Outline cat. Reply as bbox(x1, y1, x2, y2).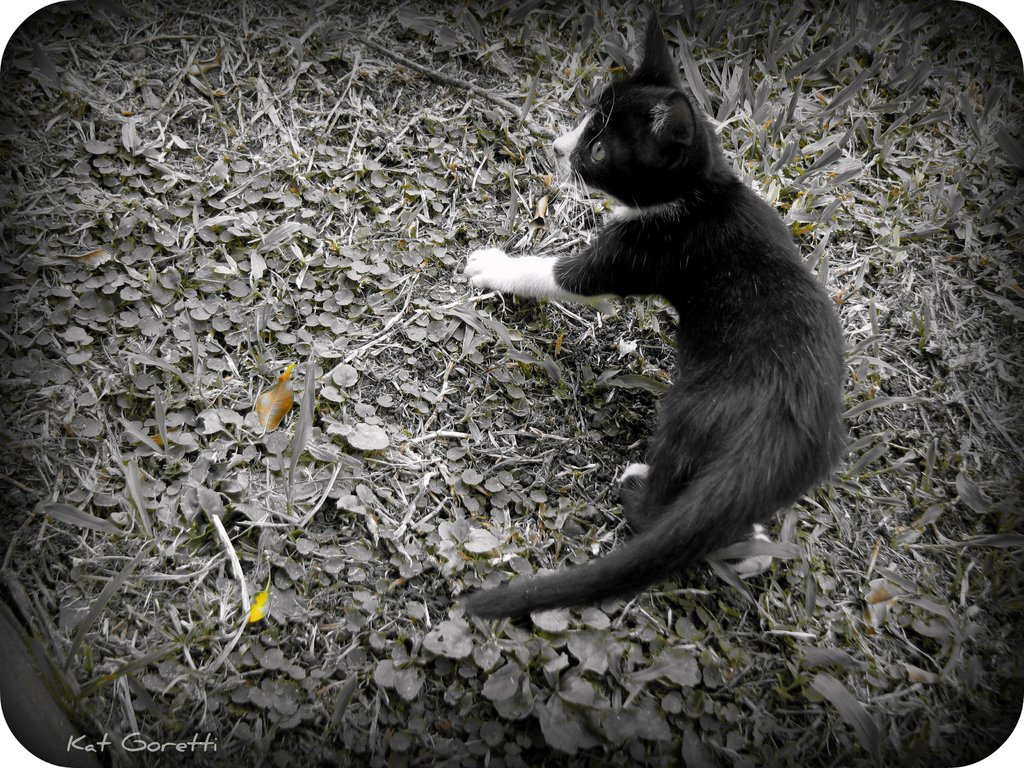
bbox(466, 20, 857, 623).
